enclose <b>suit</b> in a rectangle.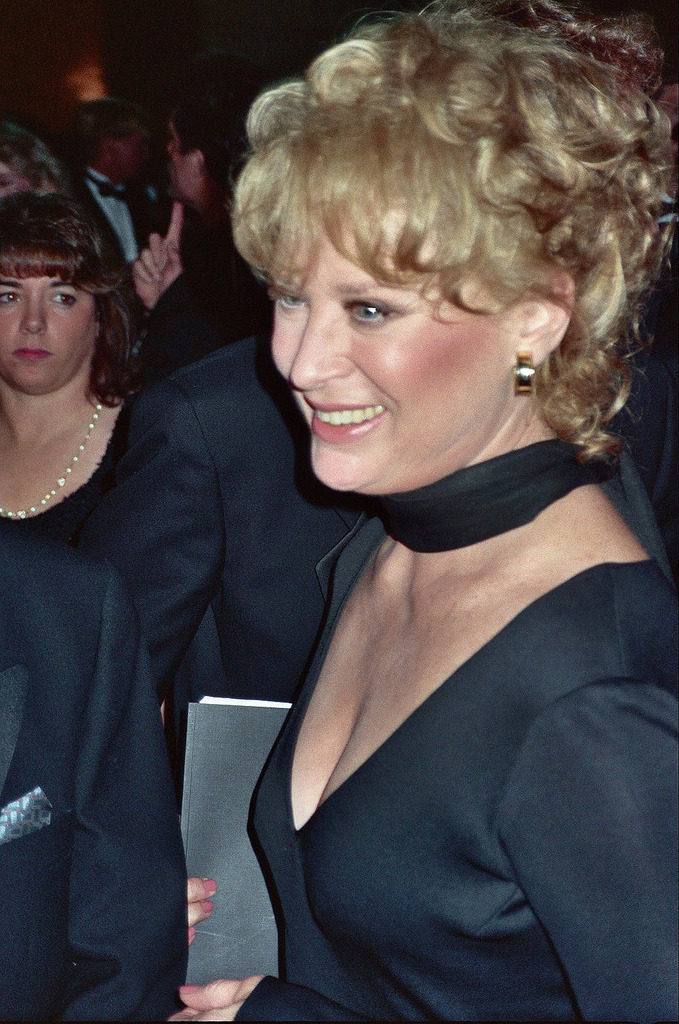
l=83, t=331, r=678, b=699.
